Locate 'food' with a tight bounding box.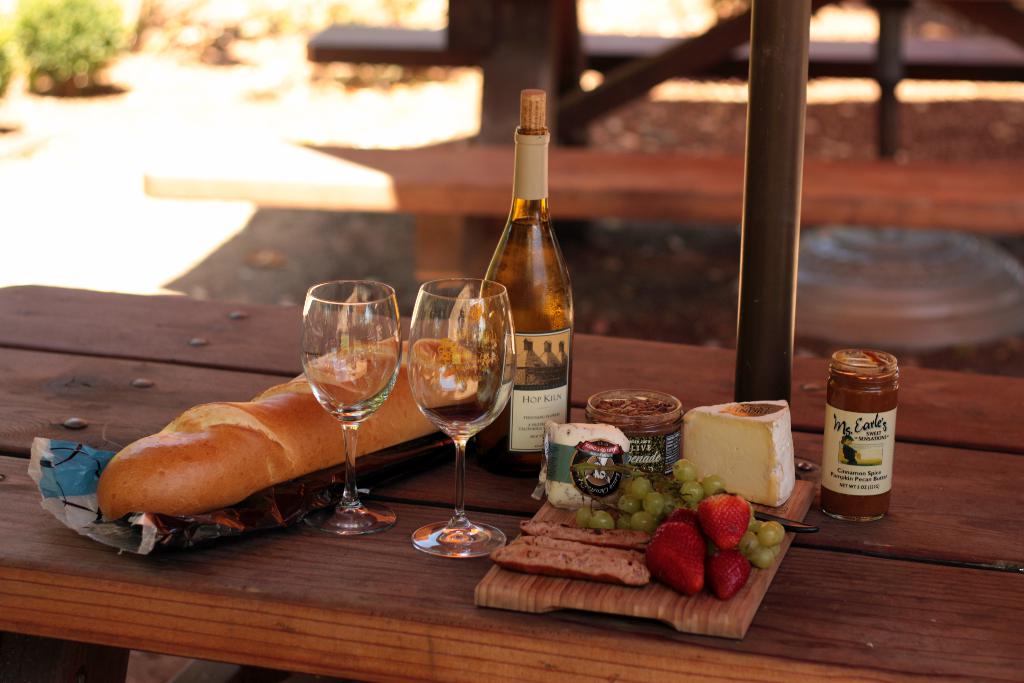
[left=709, top=543, right=746, bottom=598].
